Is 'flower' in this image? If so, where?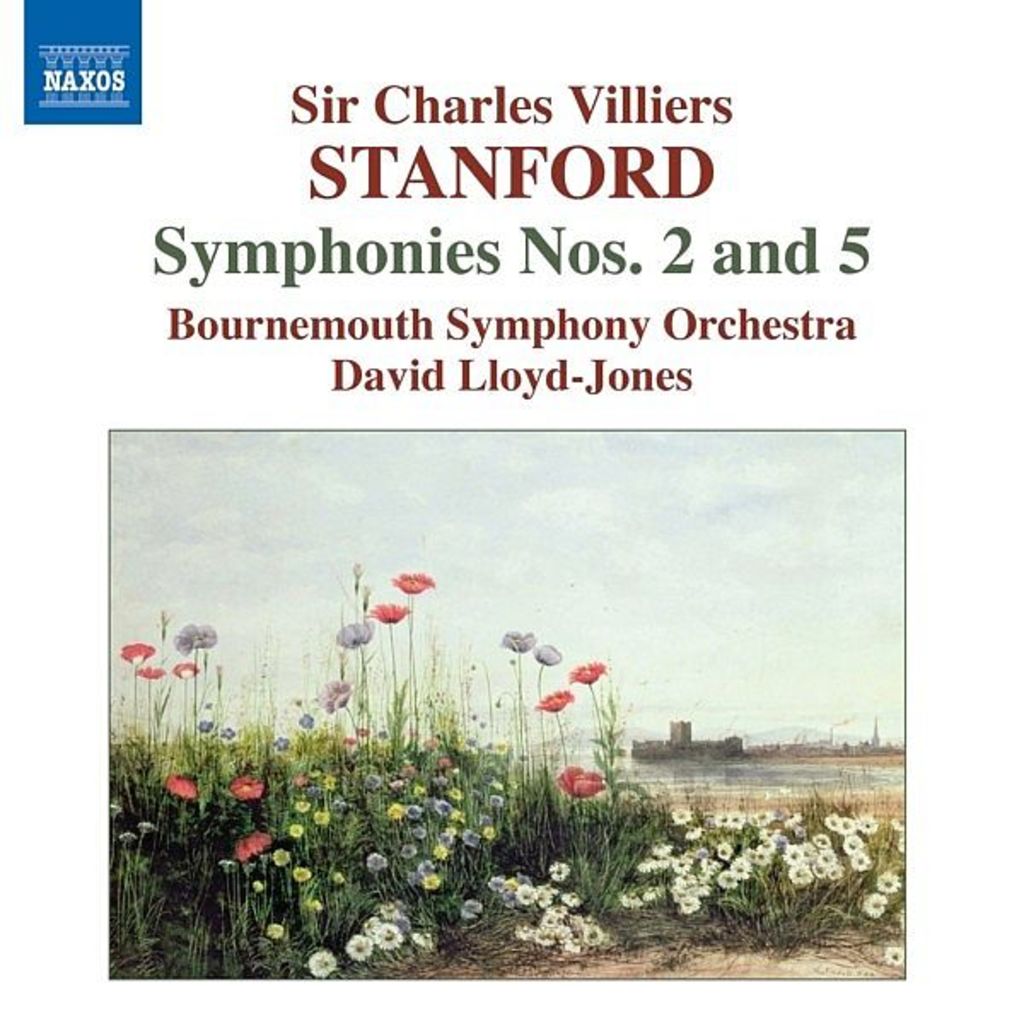
Yes, at {"x1": 505, "y1": 628, "x2": 541, "y2": 650}.
